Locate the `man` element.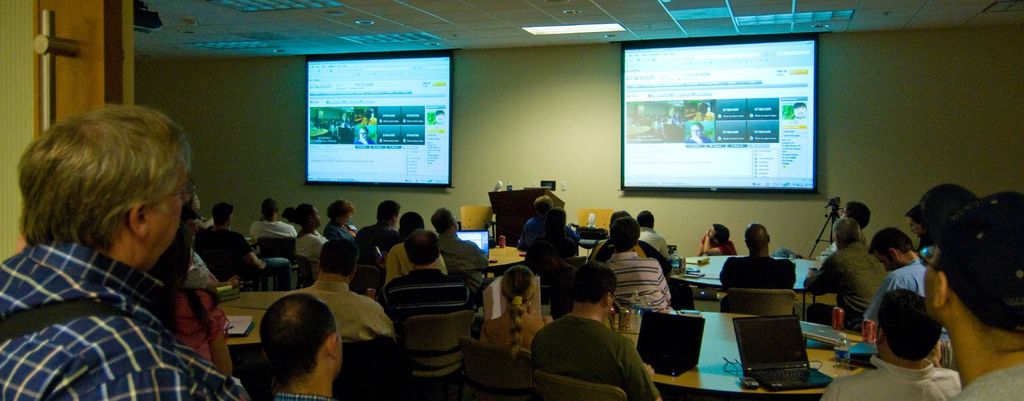
Element bbox: left=822, top=286, right=963, bottom=400.
